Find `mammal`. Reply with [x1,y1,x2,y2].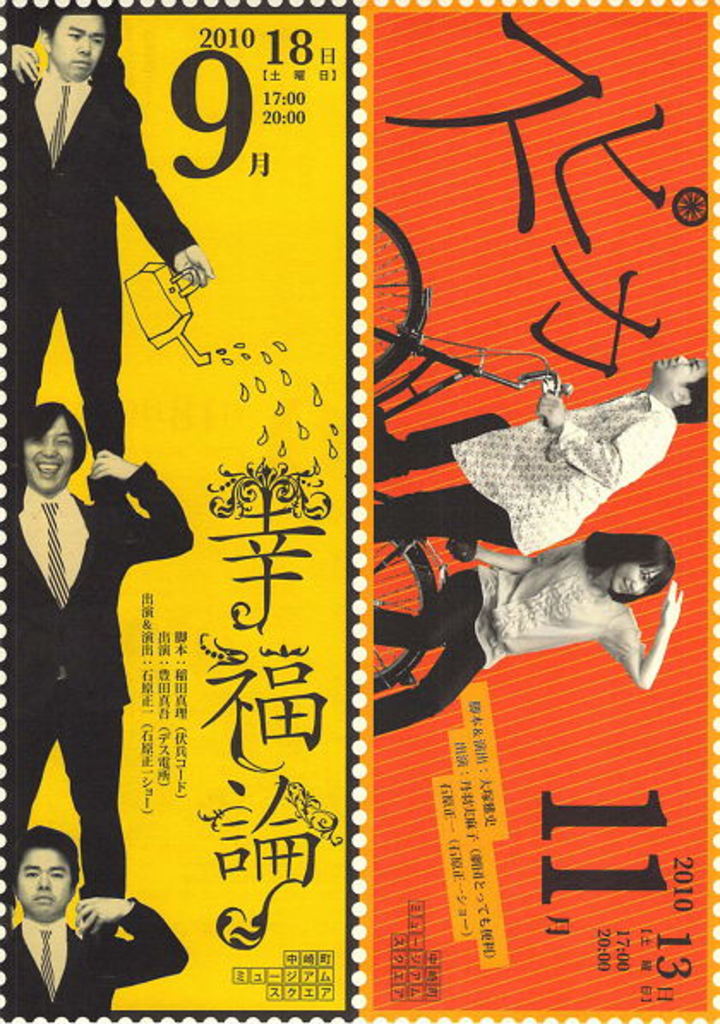
[375,353,708,547].
